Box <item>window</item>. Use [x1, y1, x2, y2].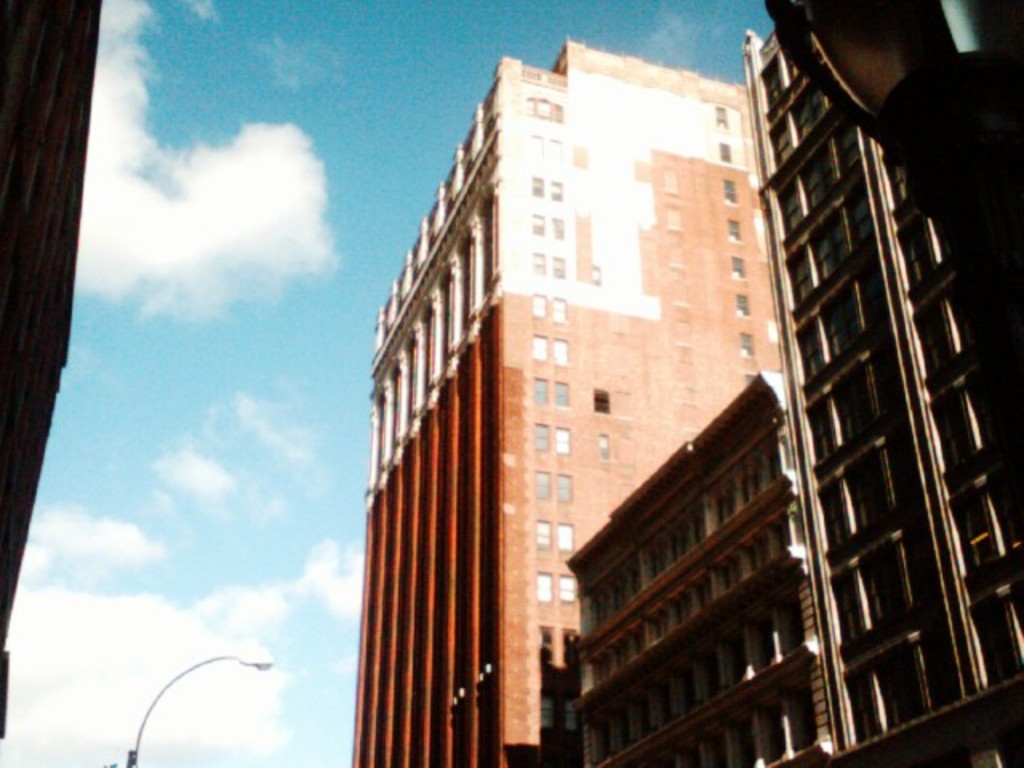
[789, 256, 811, 291].
